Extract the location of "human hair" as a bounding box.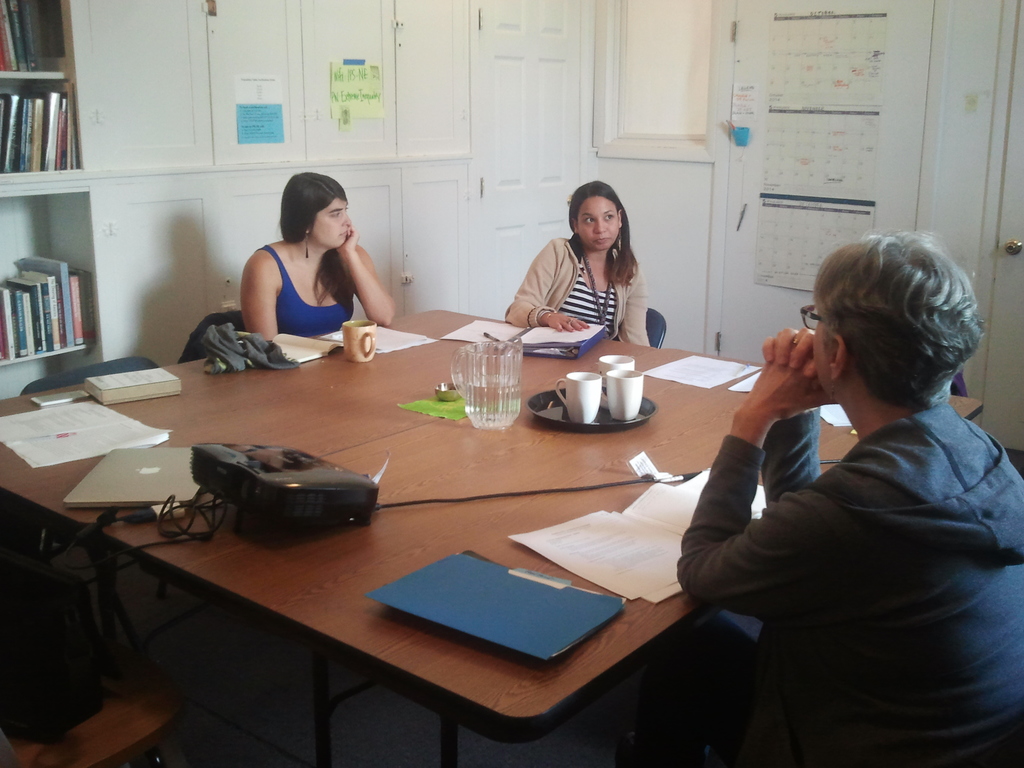
locate(274, 168, 349, 311).
